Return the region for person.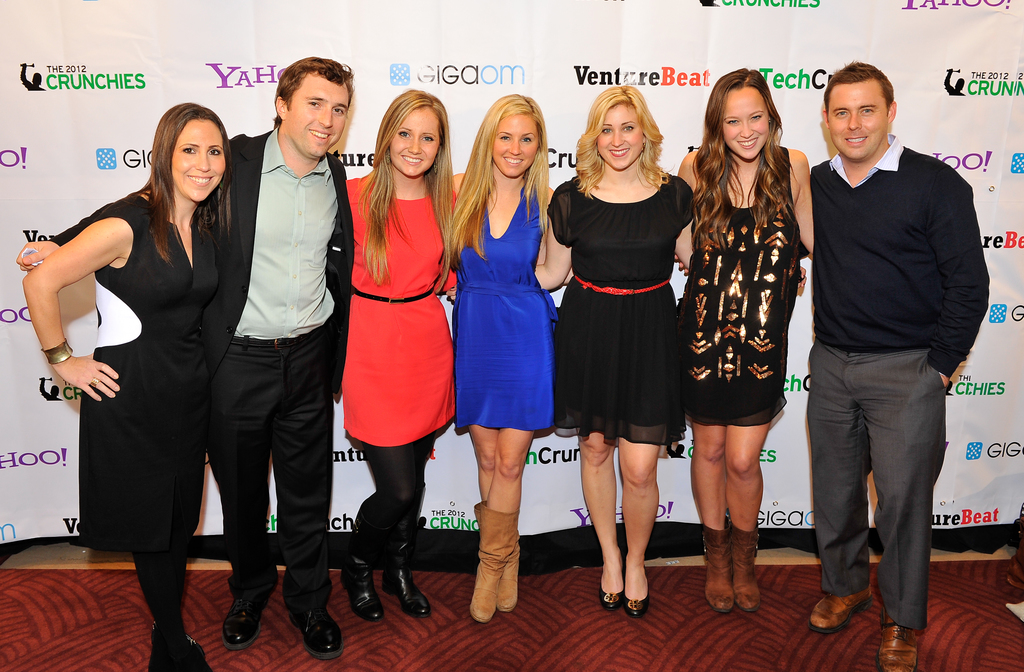
box(20, 99, 234, 671).
